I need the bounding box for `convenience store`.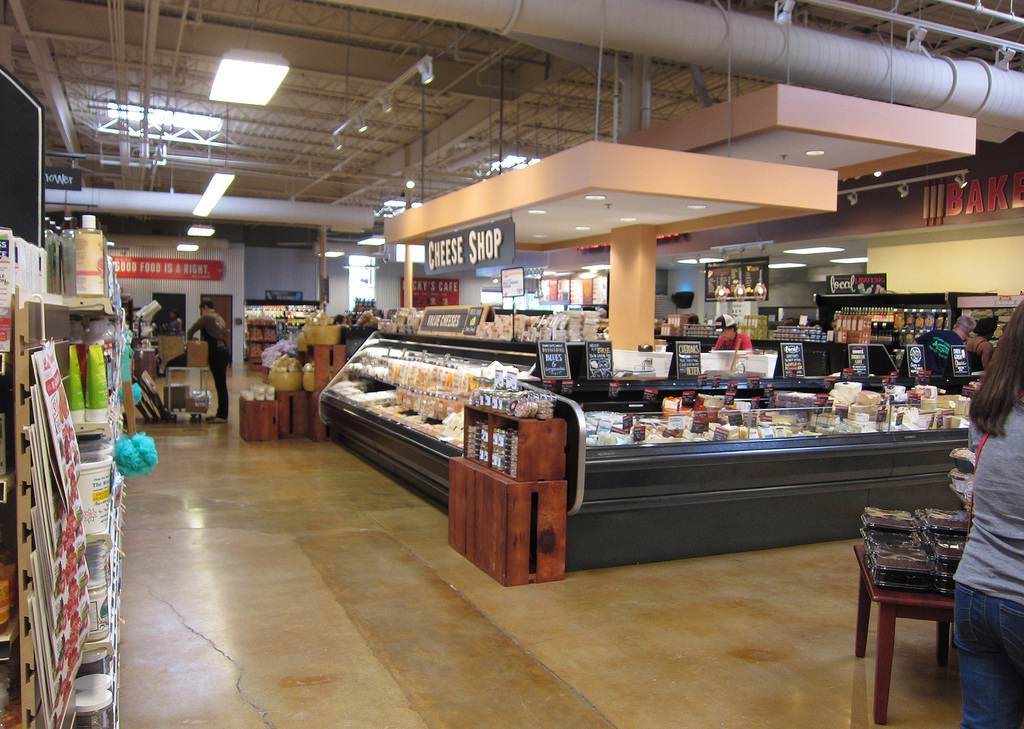
Here it is: Rect(38, 48, 971, 624).
